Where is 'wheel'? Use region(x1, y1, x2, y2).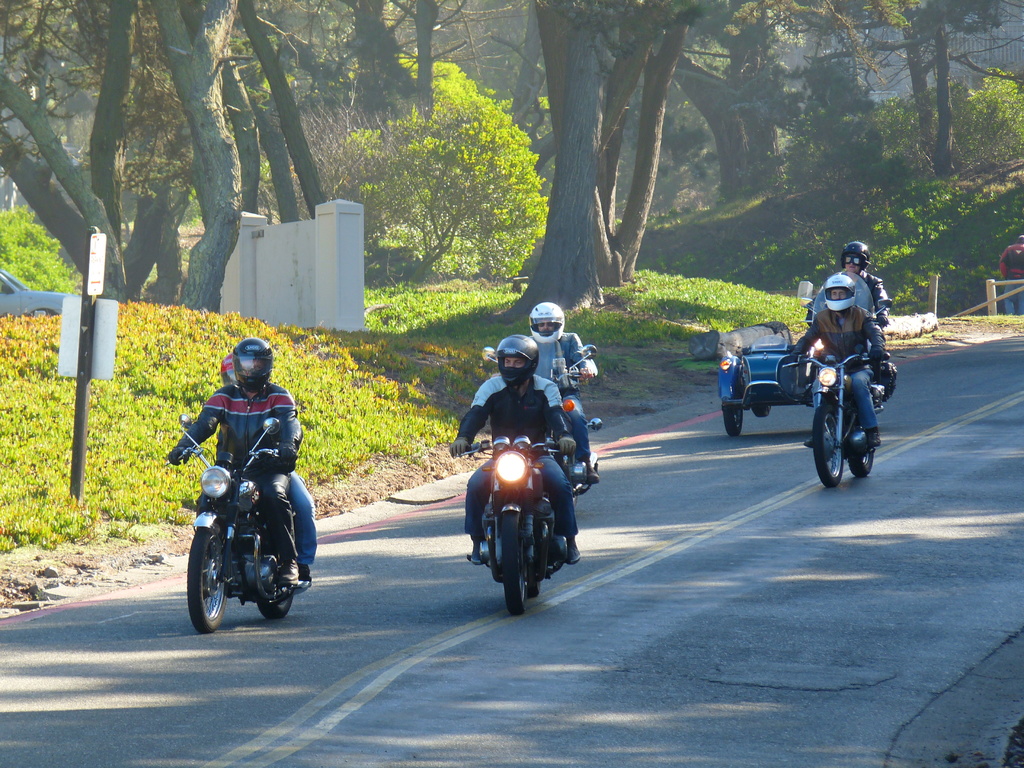
region(259, 591, 298, 618).
